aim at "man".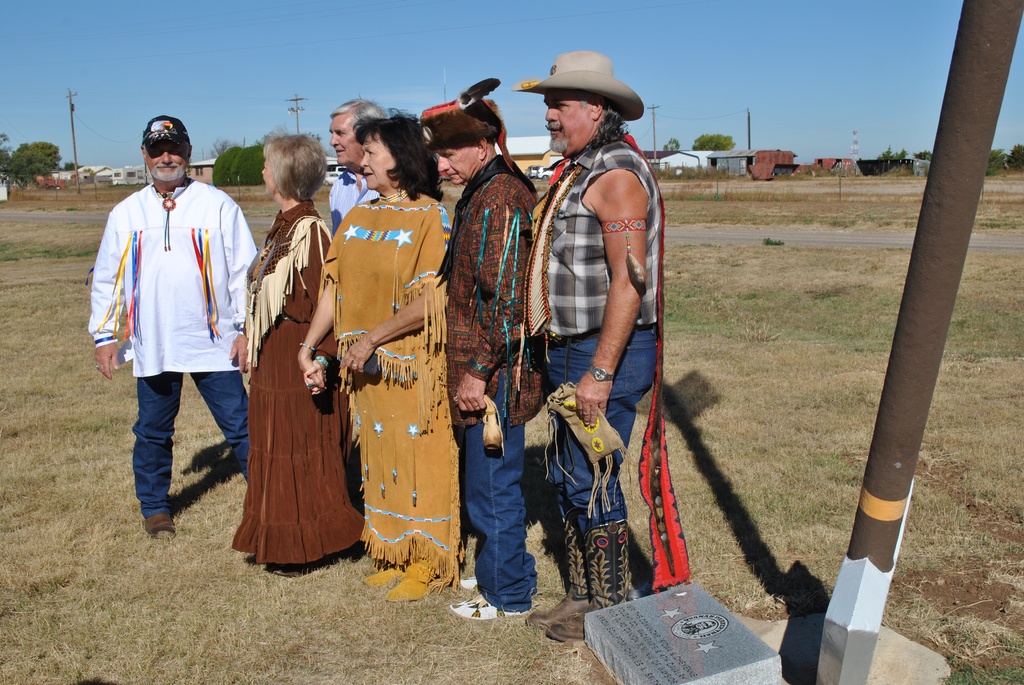
Aimed at [98,109,249,566].
